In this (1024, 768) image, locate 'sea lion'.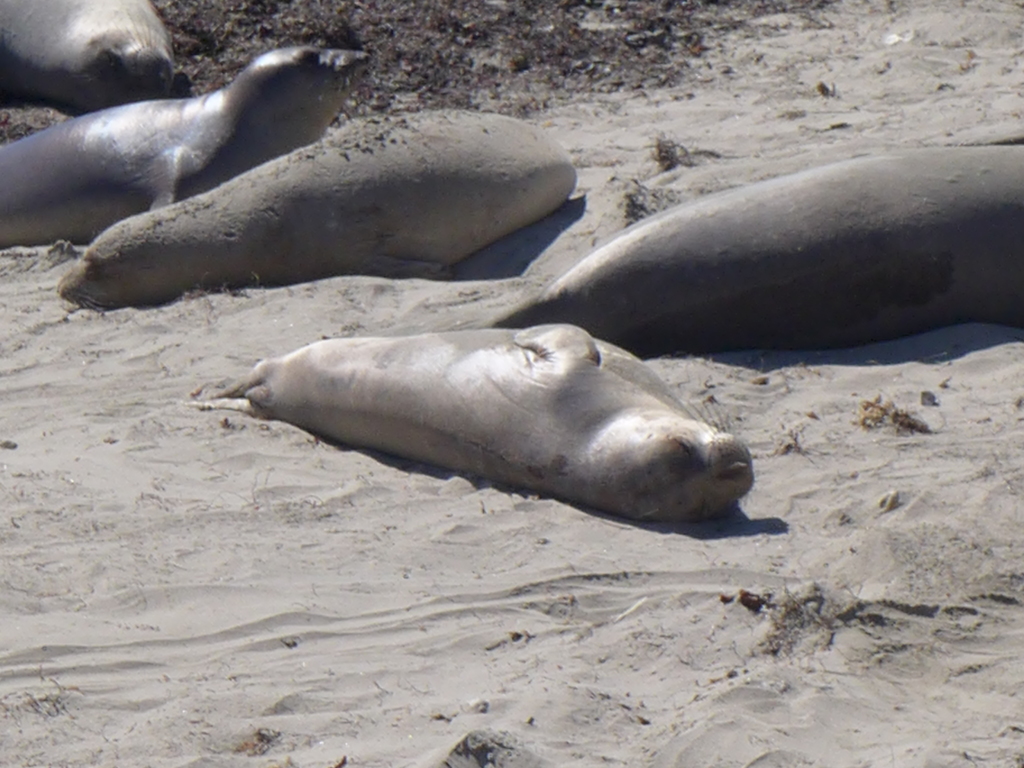
Bounding box: {"left": 0, "top": 47, "right": 371, "bottom": 246}.
